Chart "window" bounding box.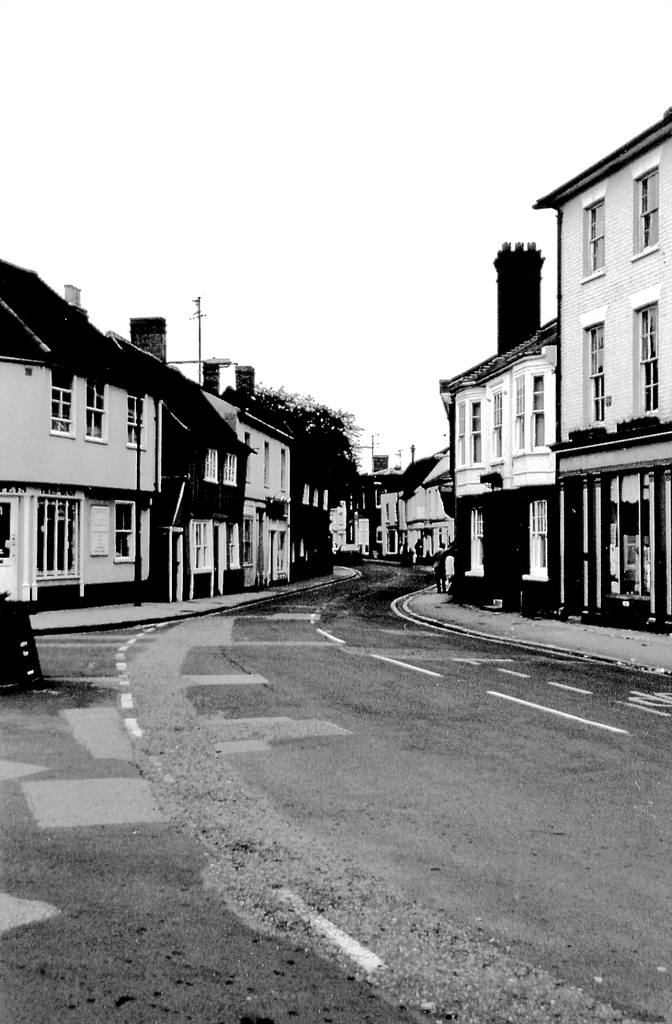
Charted: 464,507,485,579.
